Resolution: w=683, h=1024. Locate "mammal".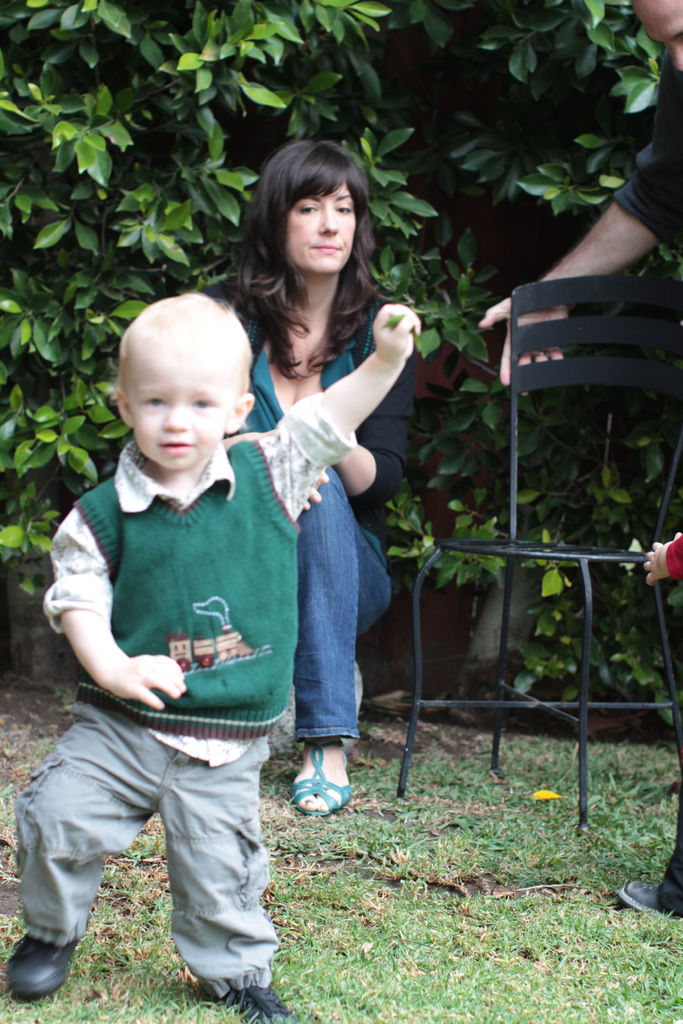
x1=485 y1=0 x2=682 y2=390.
